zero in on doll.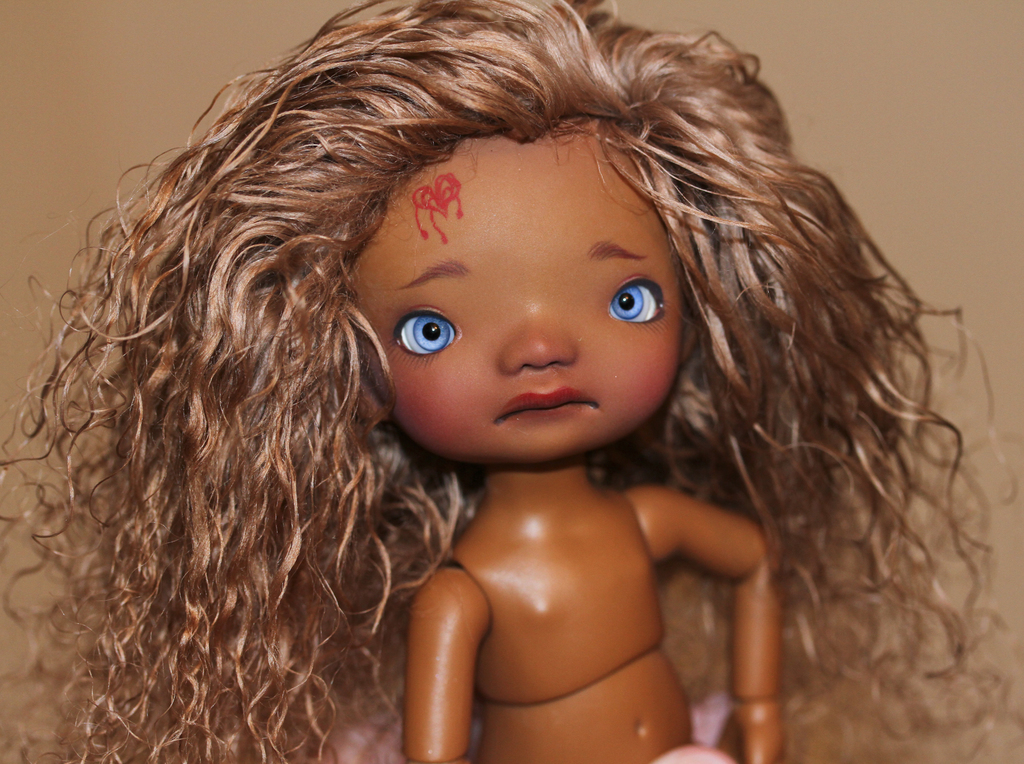
Zeroed in: (left=36, top=5, right=970, bottom=763).
